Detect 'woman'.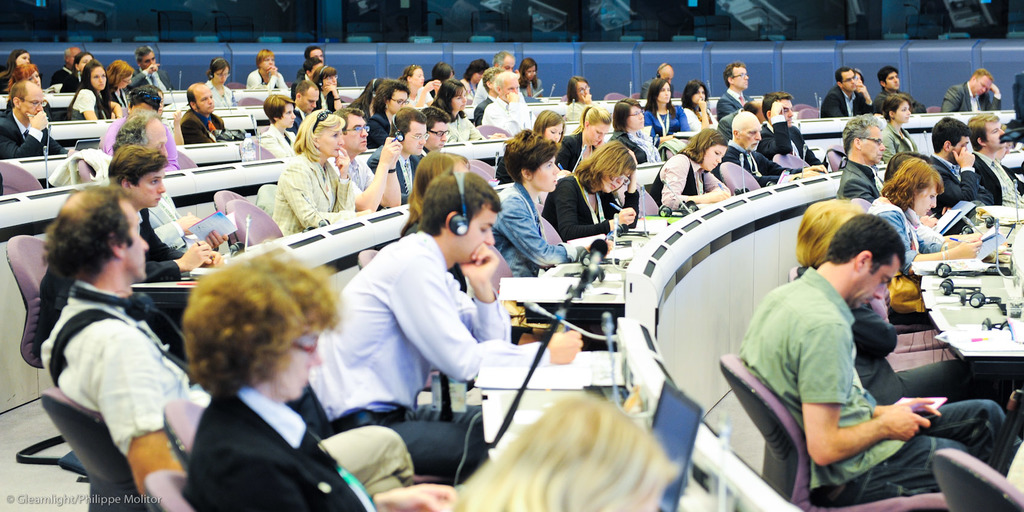
Detected at box=[496, 108, 564, 186].
